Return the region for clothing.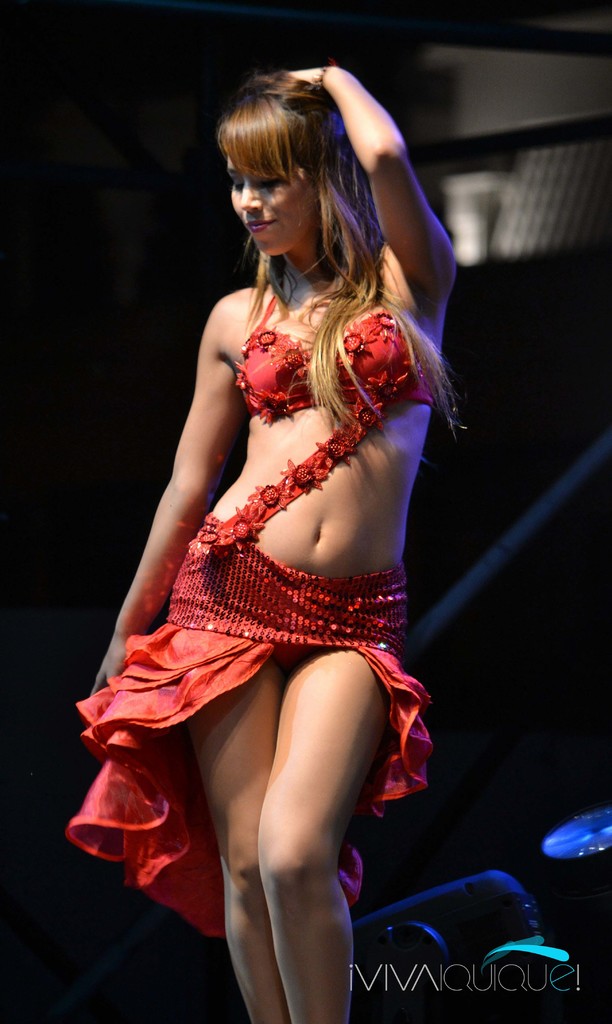
BBox(63, 295, 429, 949).
